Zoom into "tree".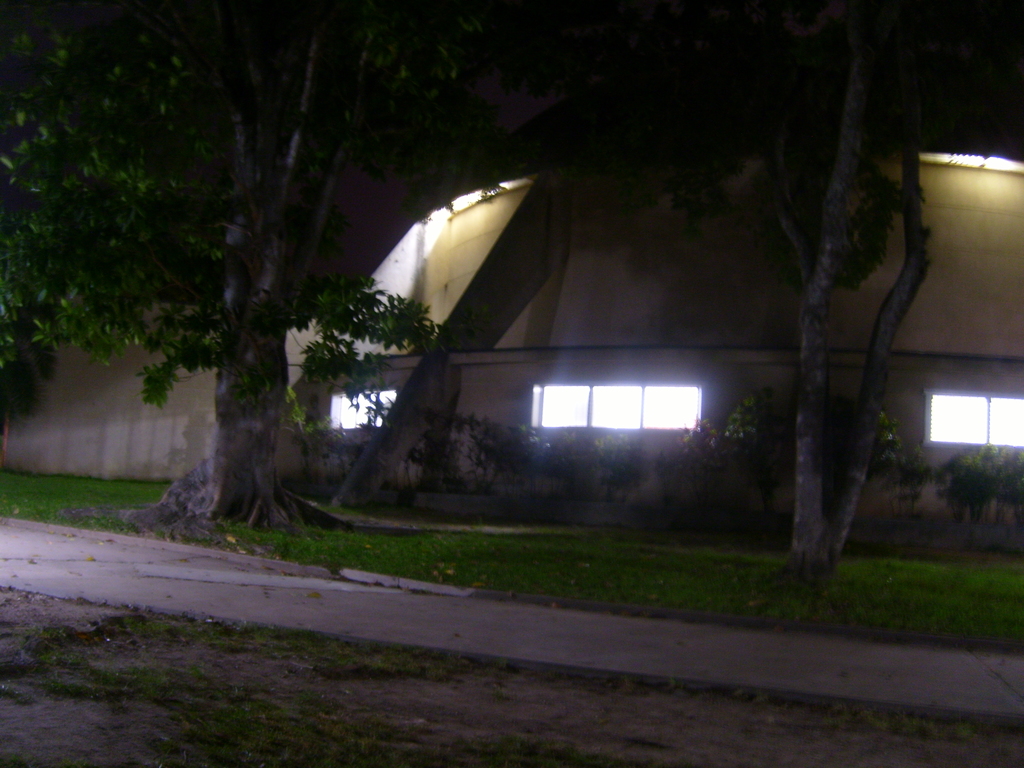
Zoom target: [left=0, top=0, right=458, bottom=529].
